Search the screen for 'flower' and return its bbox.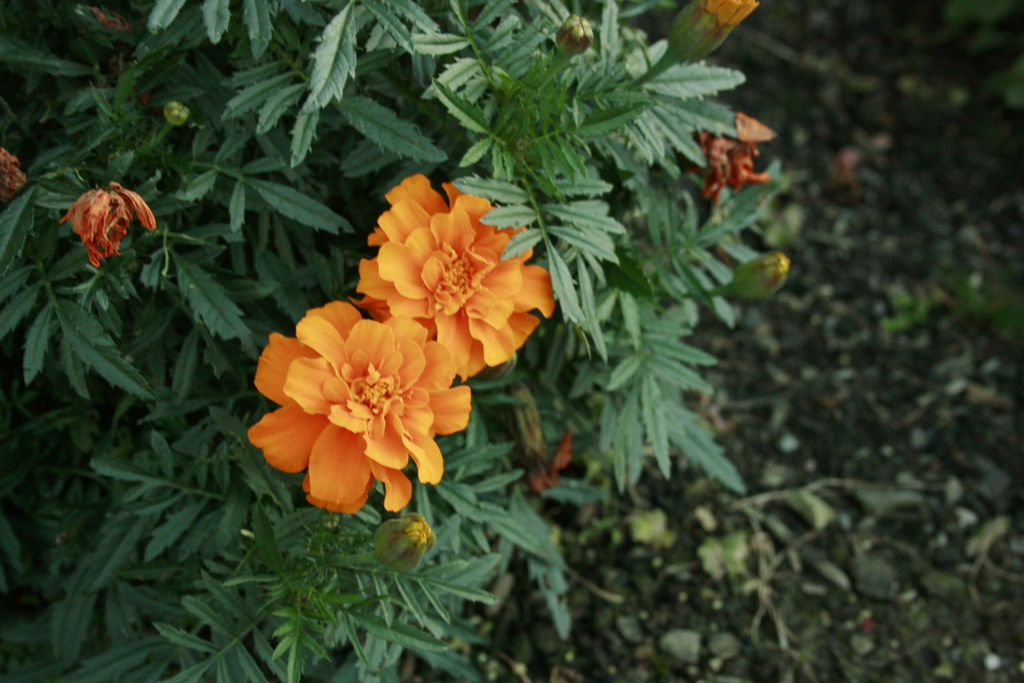
Found: crop(244, 295, 468, 516).
